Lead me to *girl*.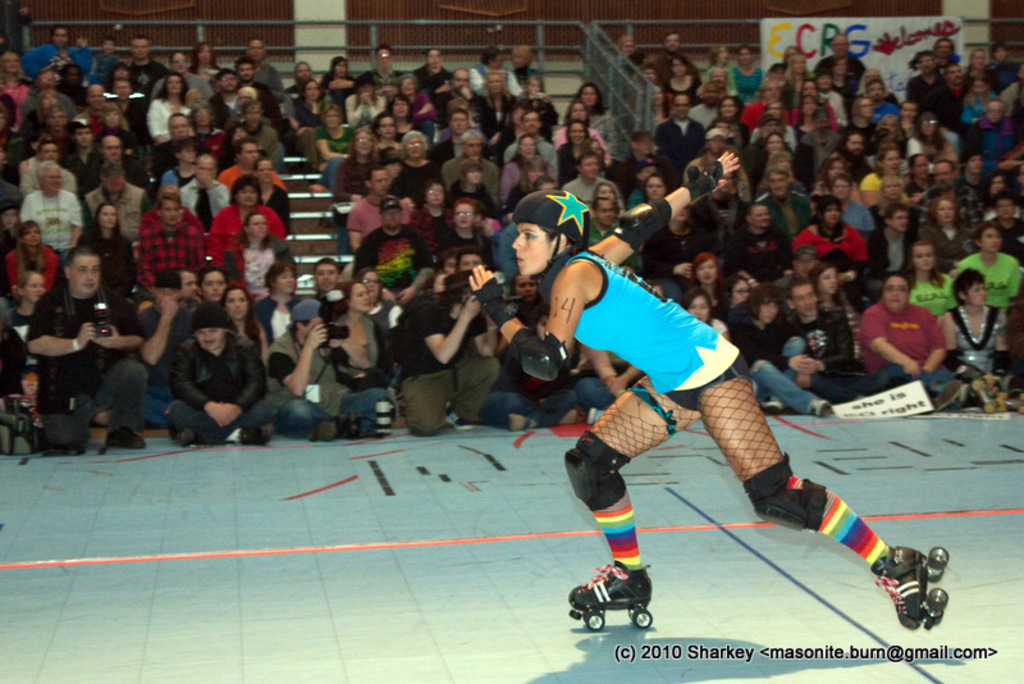
Lead to bbox(13, 270, 44, 345).
